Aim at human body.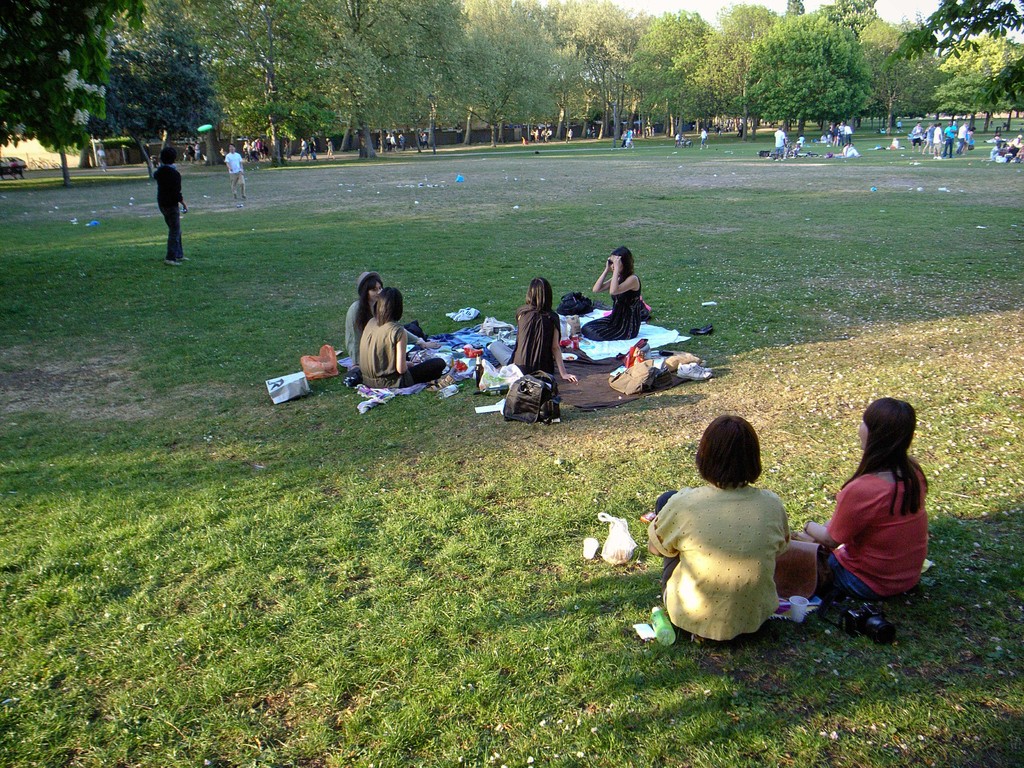
Aimed at Rect(842, 127, 850, 151).
